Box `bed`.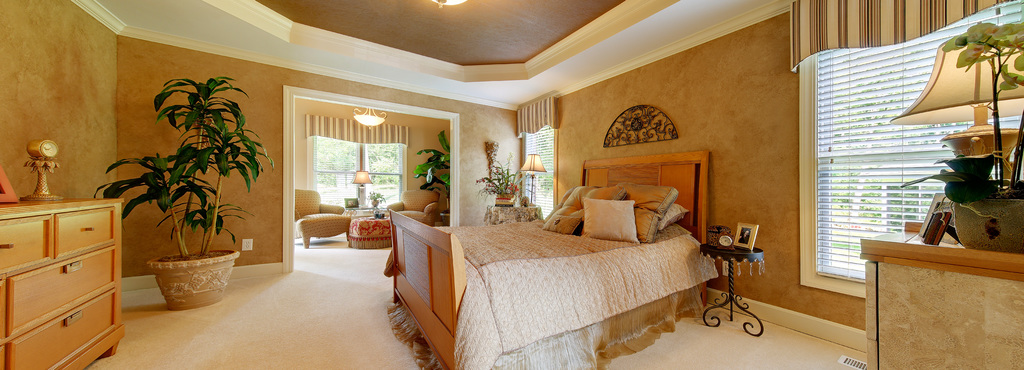
bbox=(392, 149, 710, 369).
